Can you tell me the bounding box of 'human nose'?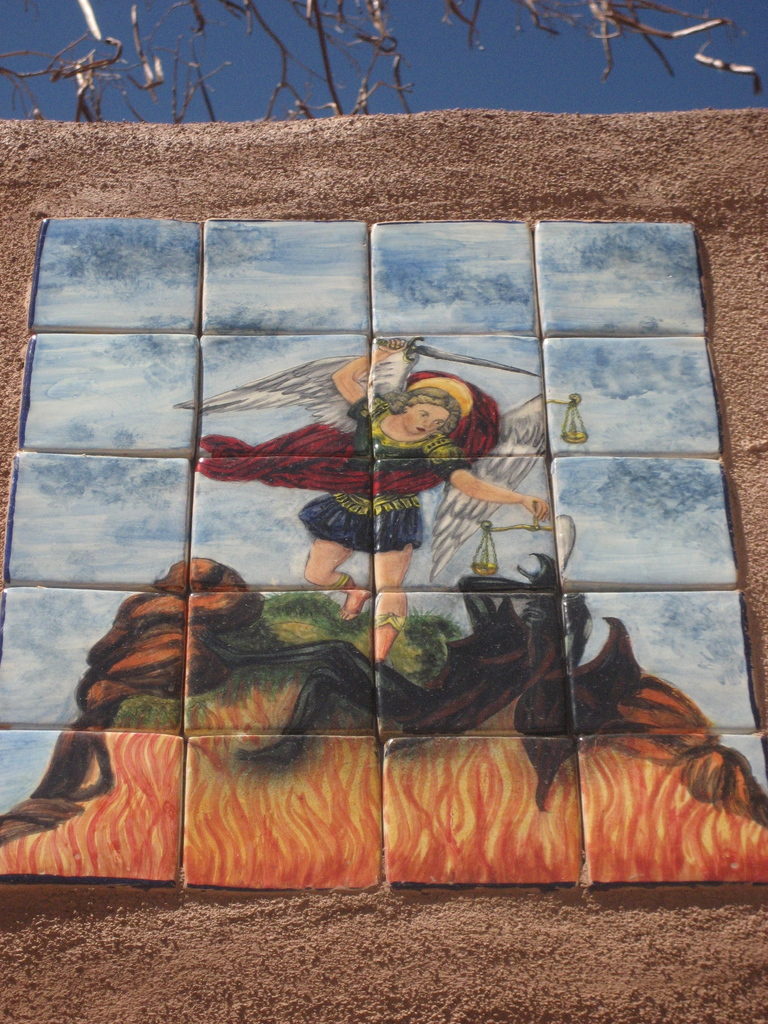
box=[421, 420, 432, 428].
